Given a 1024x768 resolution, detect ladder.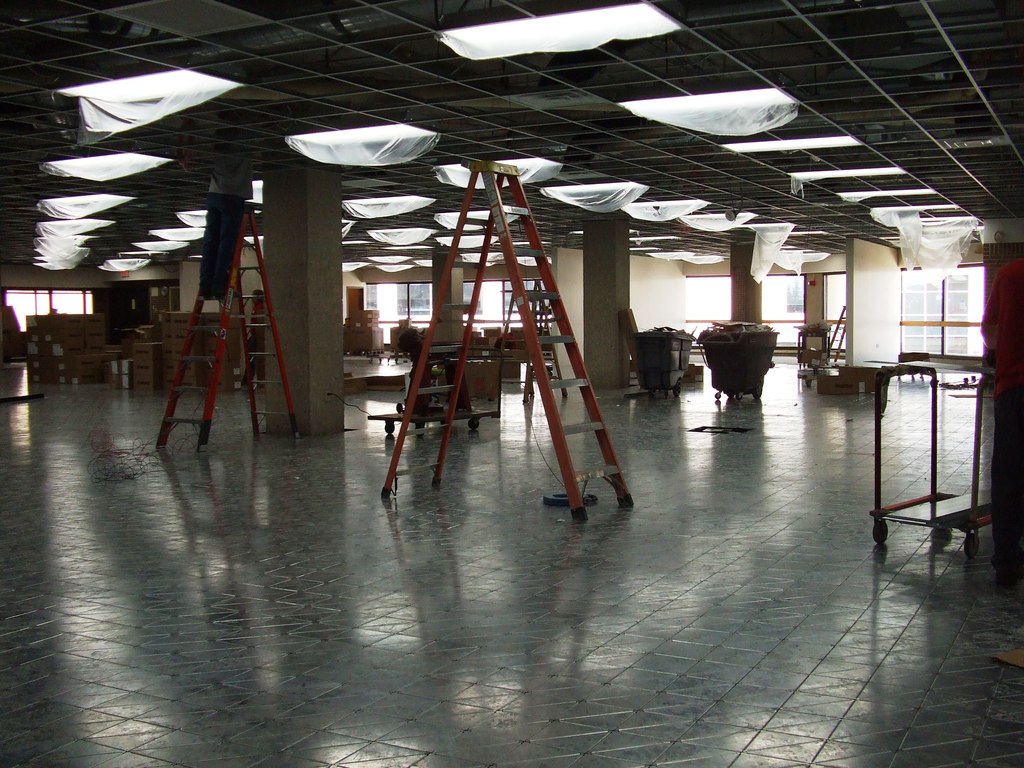
<box>156,198,297,454</box>.
